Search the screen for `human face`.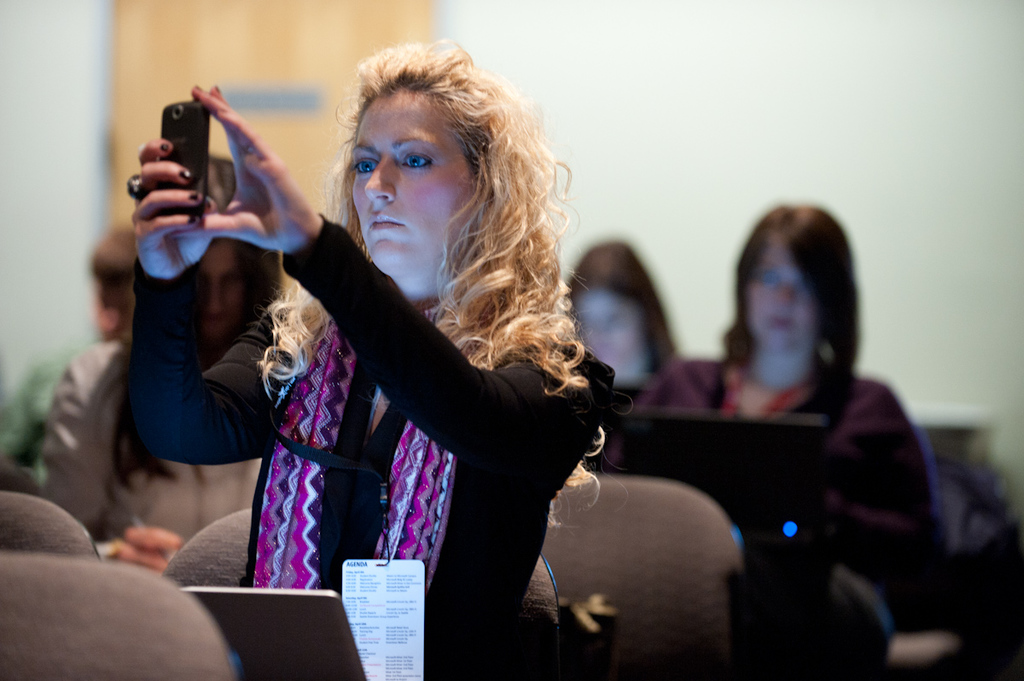
Found at (left=201, top=244, right=241, bottom=342).
